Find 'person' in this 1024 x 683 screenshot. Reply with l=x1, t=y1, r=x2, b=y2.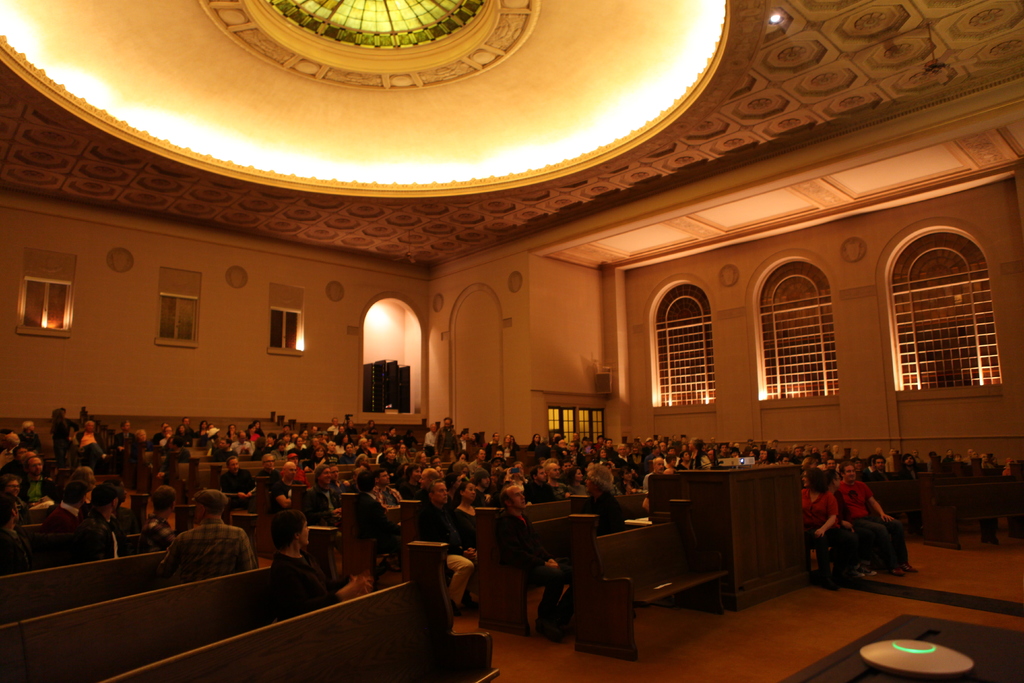
l=829, t=470, r=876, b=583.
